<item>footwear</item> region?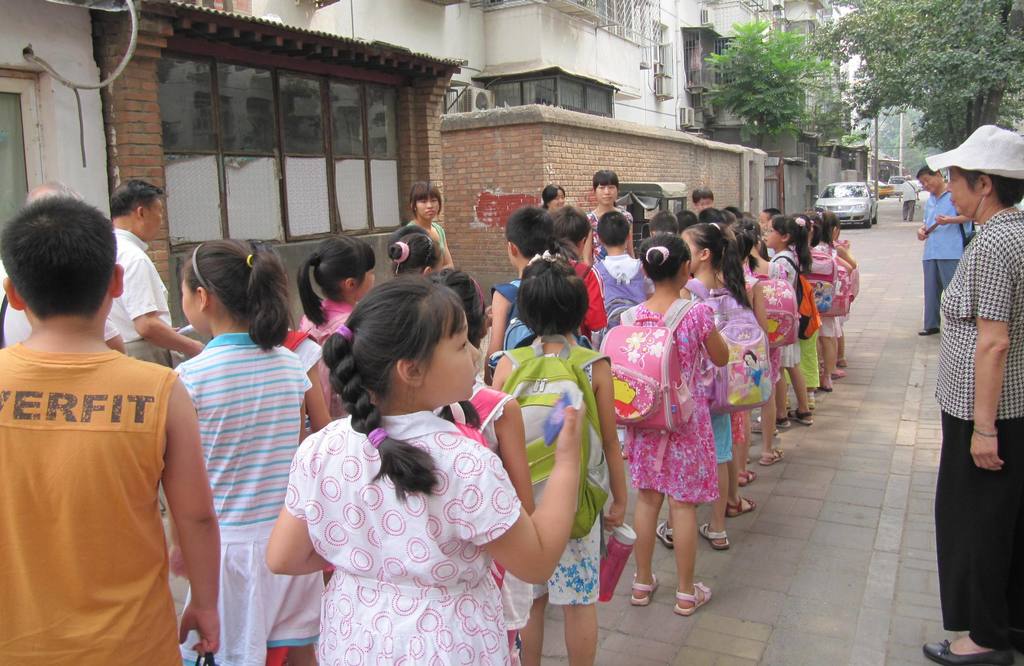
923:640:1011:665
